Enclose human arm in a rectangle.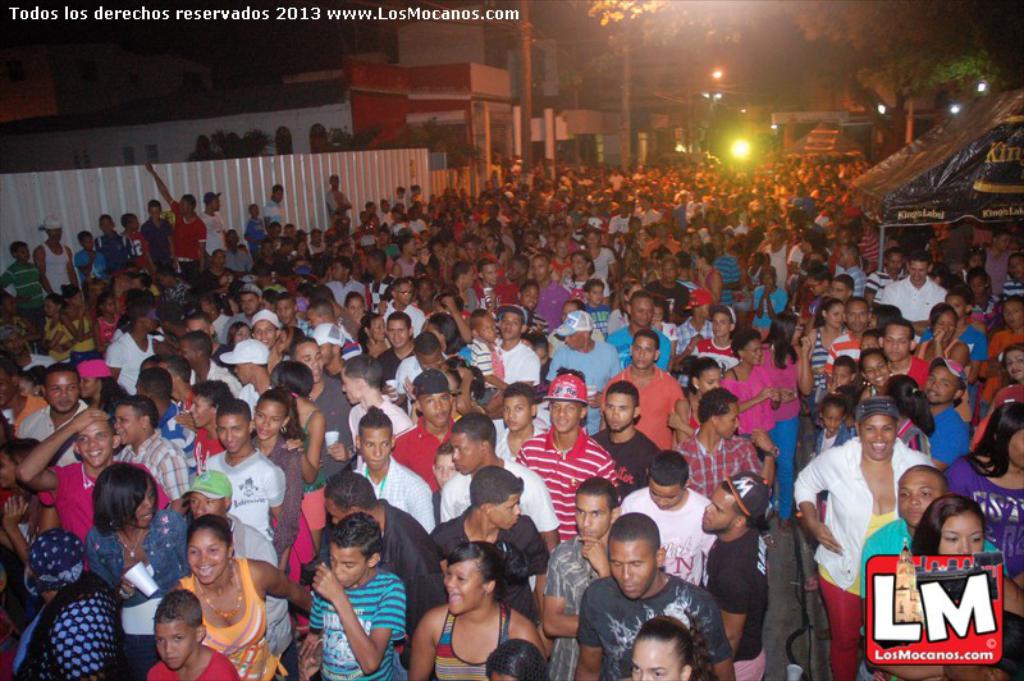
<box>768,384,782,403</box>.
